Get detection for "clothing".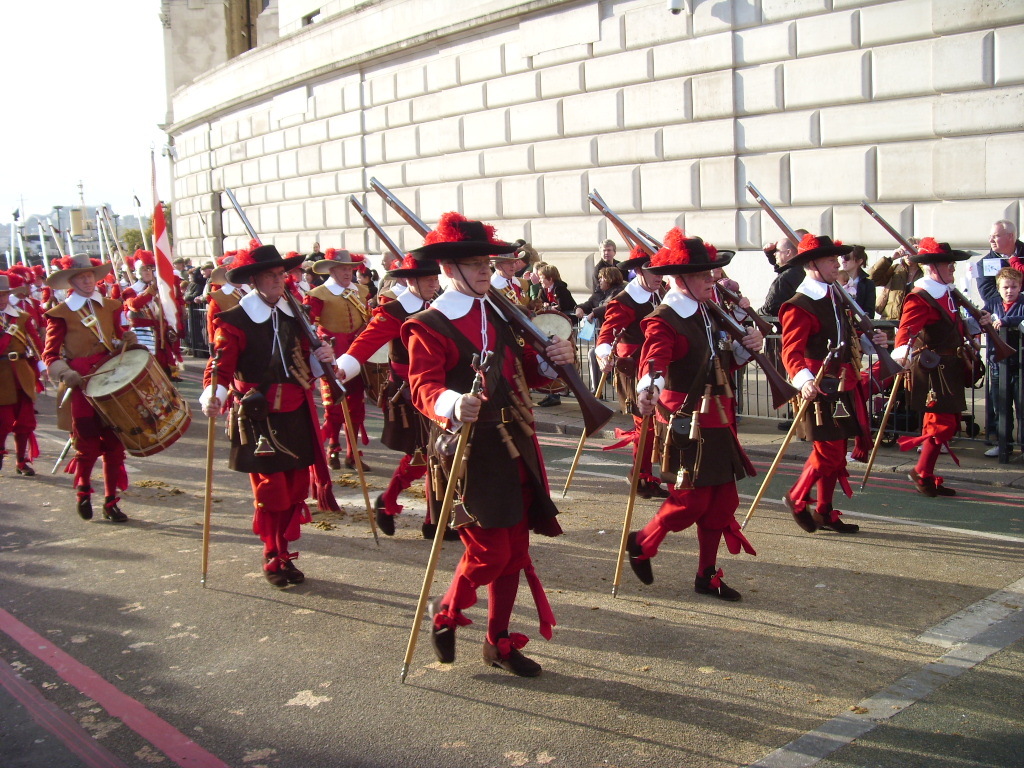
Detection: x1=973 y1=236 x2=1023 y2=322.
